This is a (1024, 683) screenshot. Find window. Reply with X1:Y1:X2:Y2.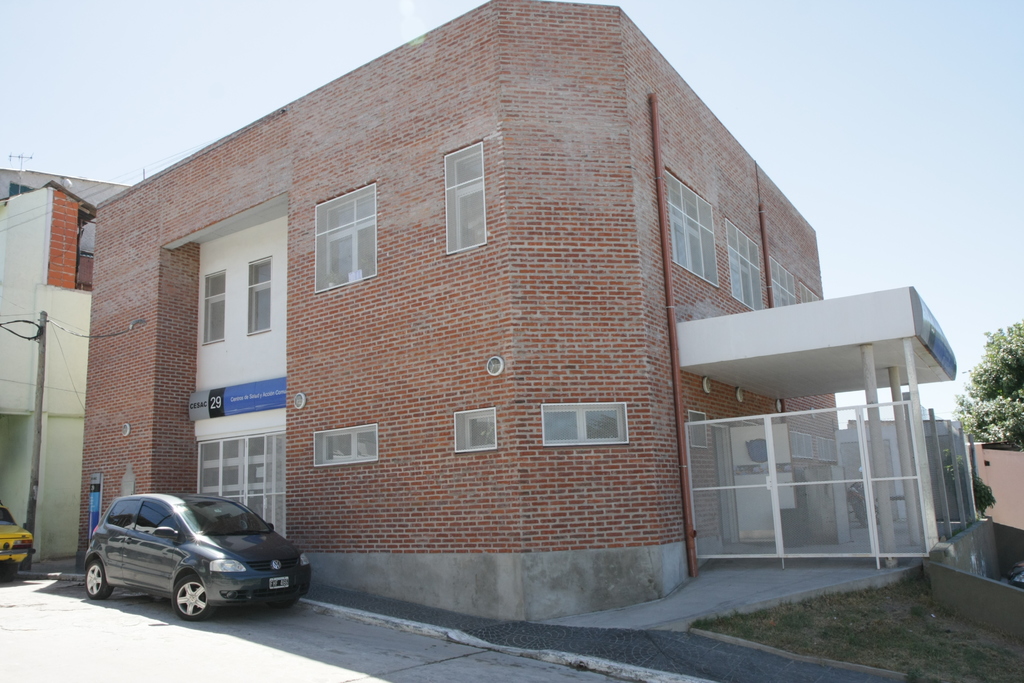
249:259:273:334.
